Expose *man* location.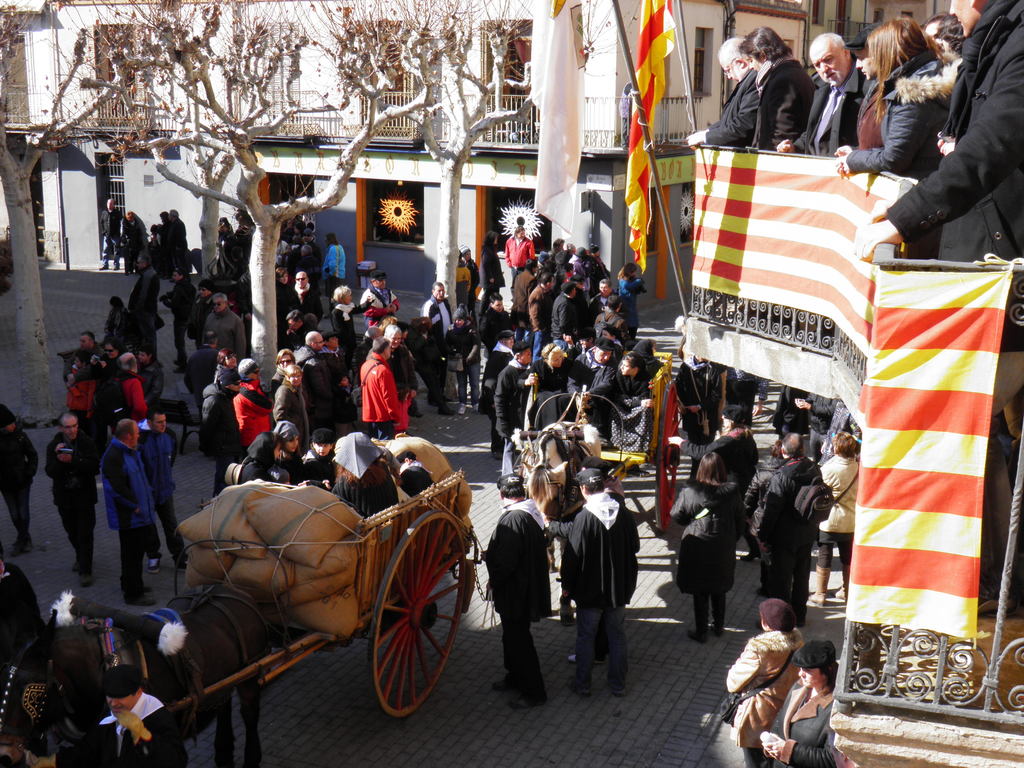
Exposed at BBox(558, 457, 643, 696).
